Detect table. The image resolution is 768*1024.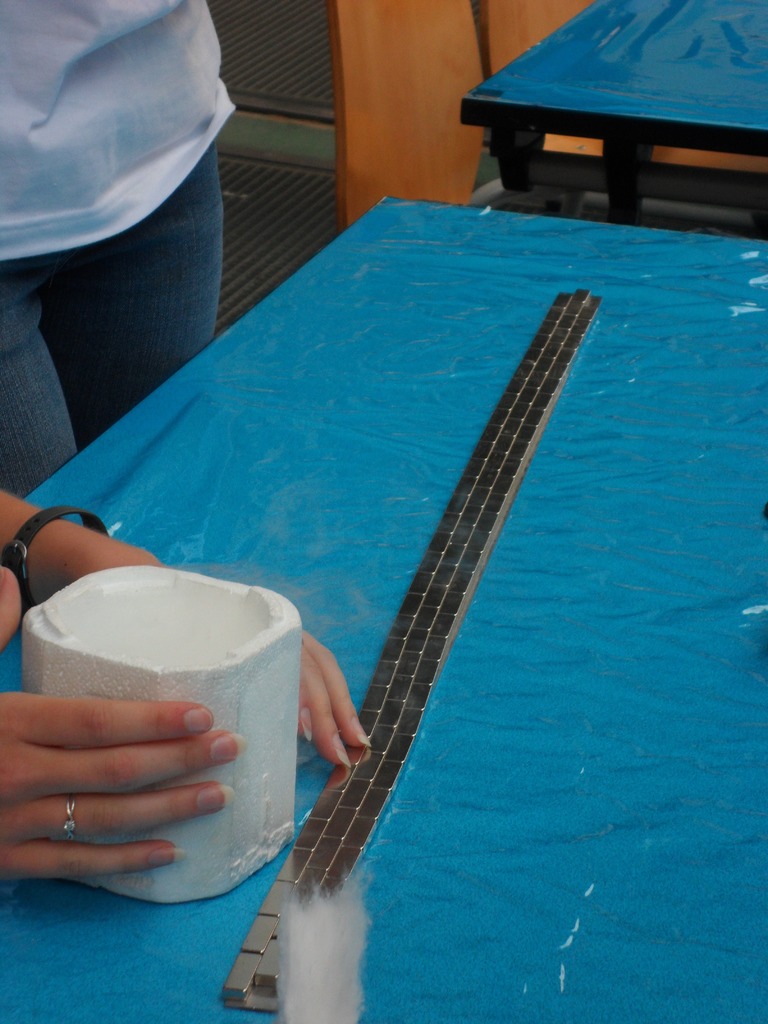
x1=458 y1=0 x2=767 y2=236.
